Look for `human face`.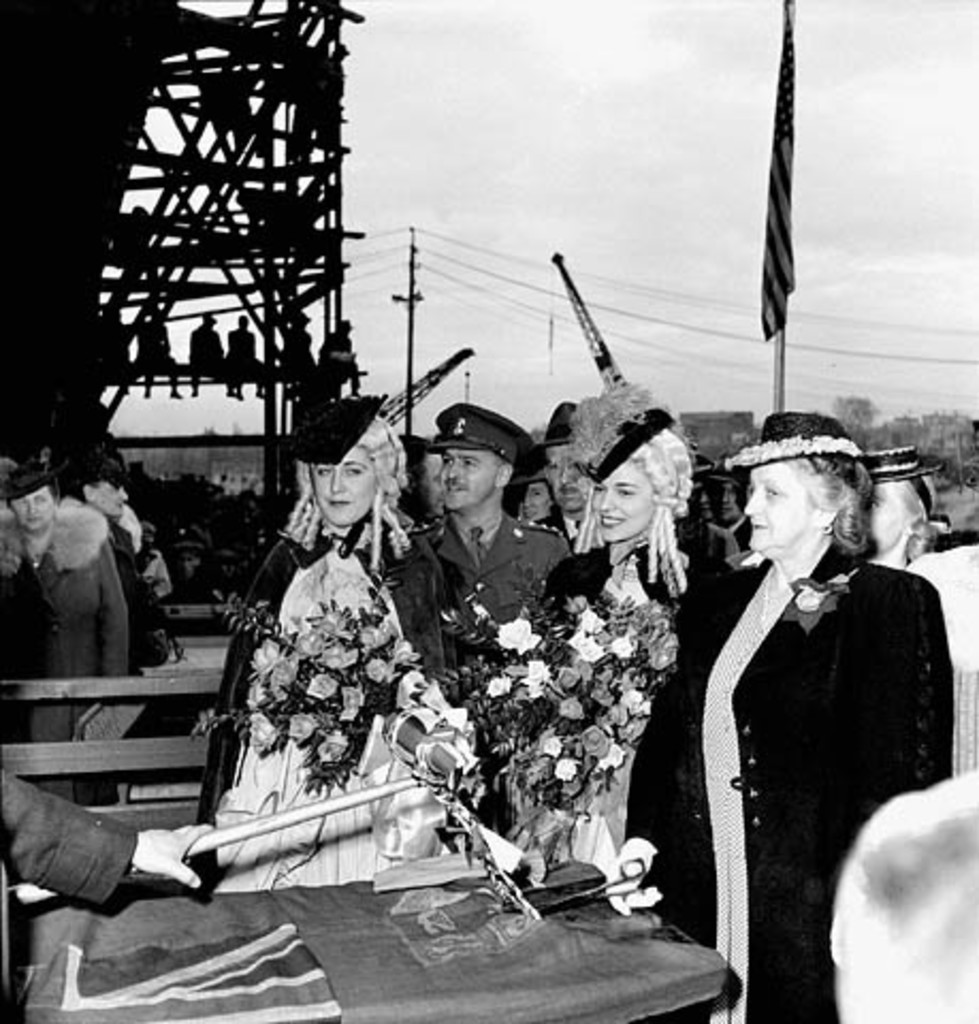
Found: (303,450,382,525).
